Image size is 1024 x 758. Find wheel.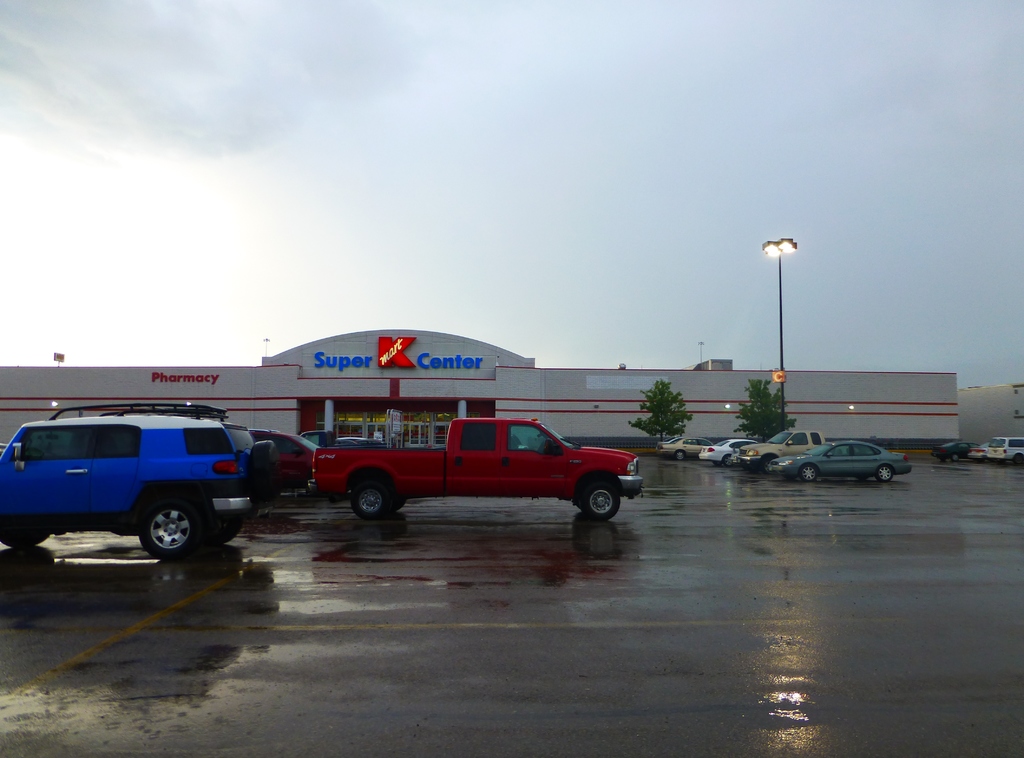
388 496 406 511.
